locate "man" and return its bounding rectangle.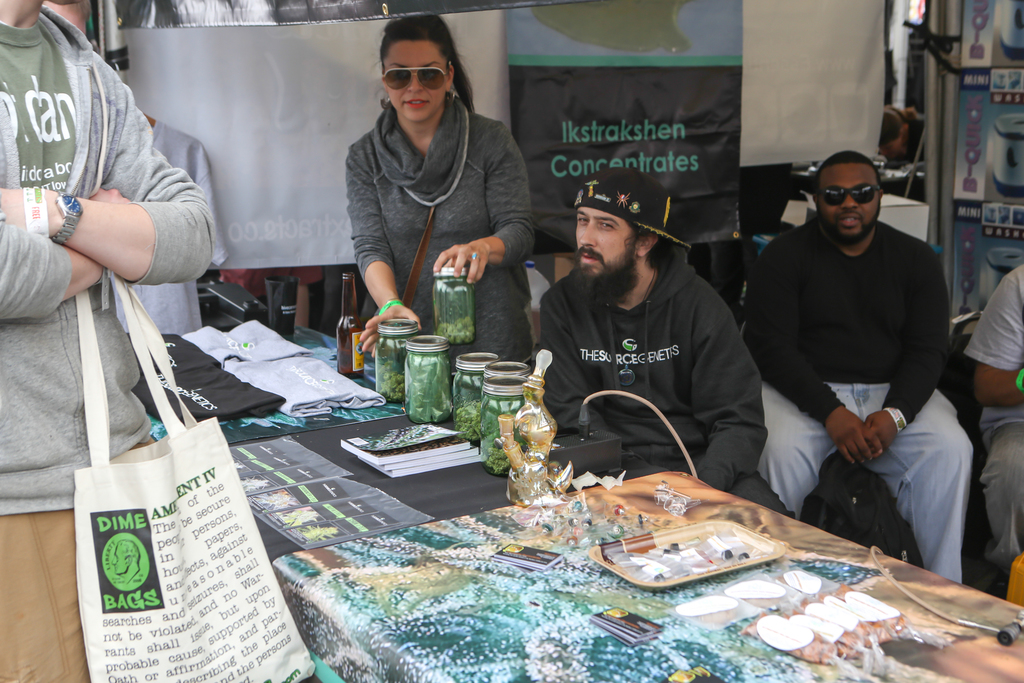
left=748, top=138, right=973, bottom=572.
